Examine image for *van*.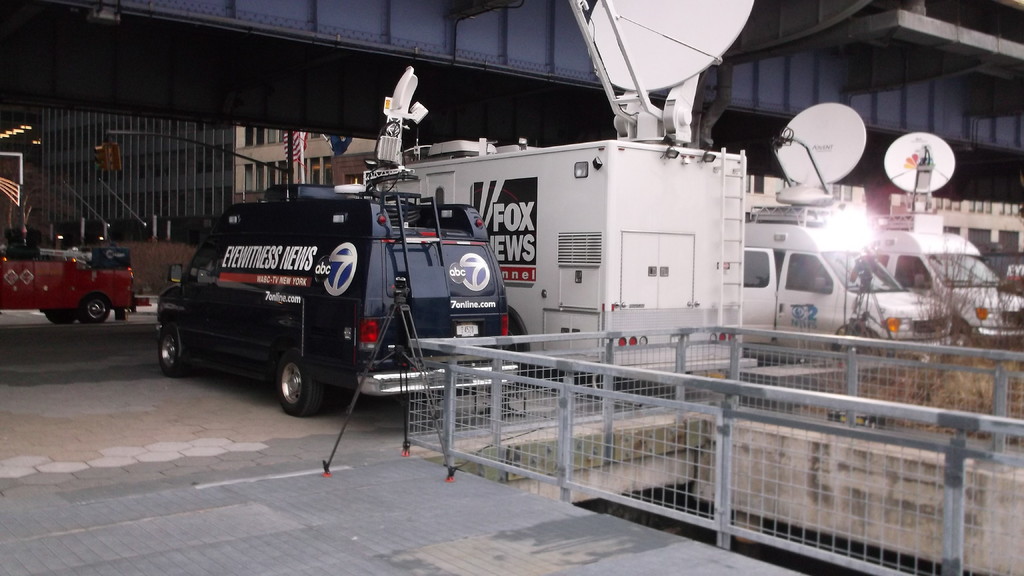
Examination result: (868,131,1023,348).
